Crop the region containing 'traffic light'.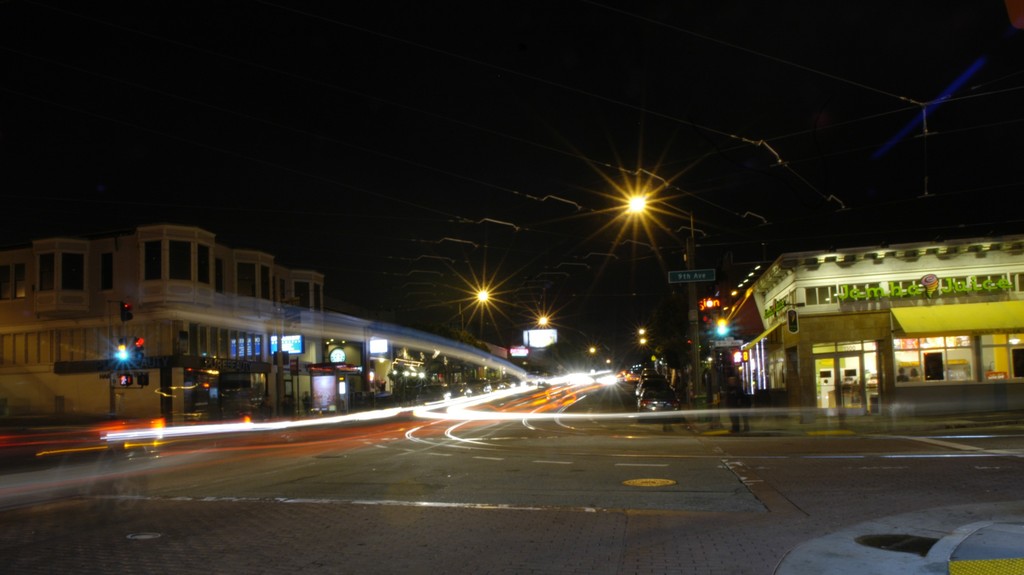
Crop region: left=121, top=301, right=133, bottom=320.
